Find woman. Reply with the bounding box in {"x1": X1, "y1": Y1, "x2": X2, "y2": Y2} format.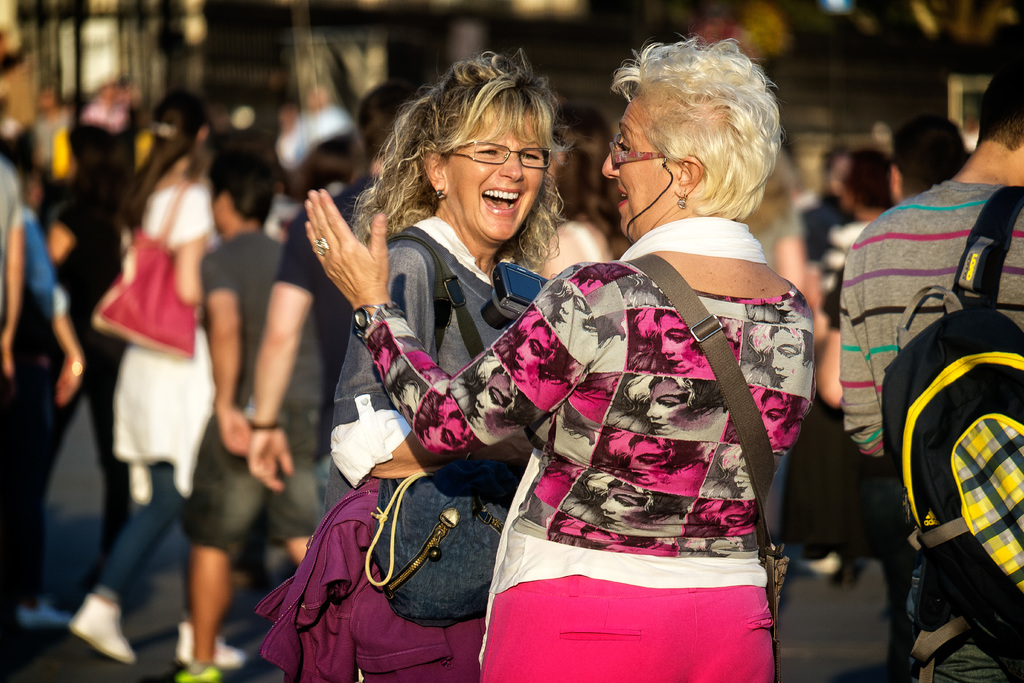
{"x1": 305, "y1": 37, "x2": 817, "y2": 682}.
